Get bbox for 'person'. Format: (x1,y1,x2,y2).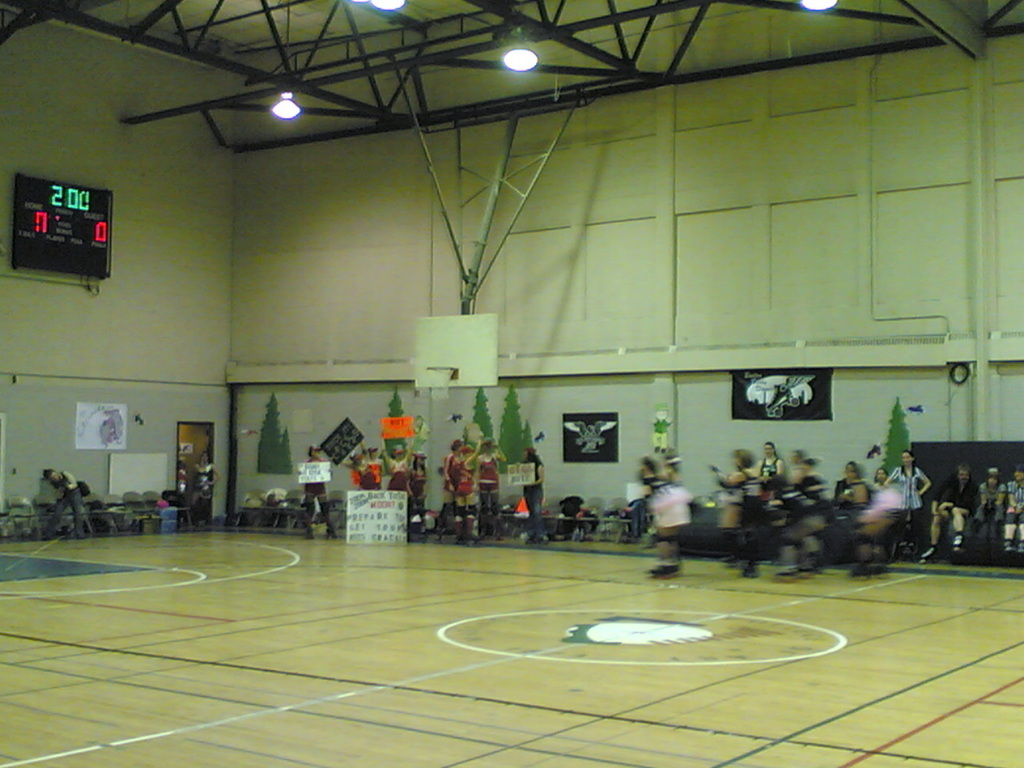
(831,464,871,550).
